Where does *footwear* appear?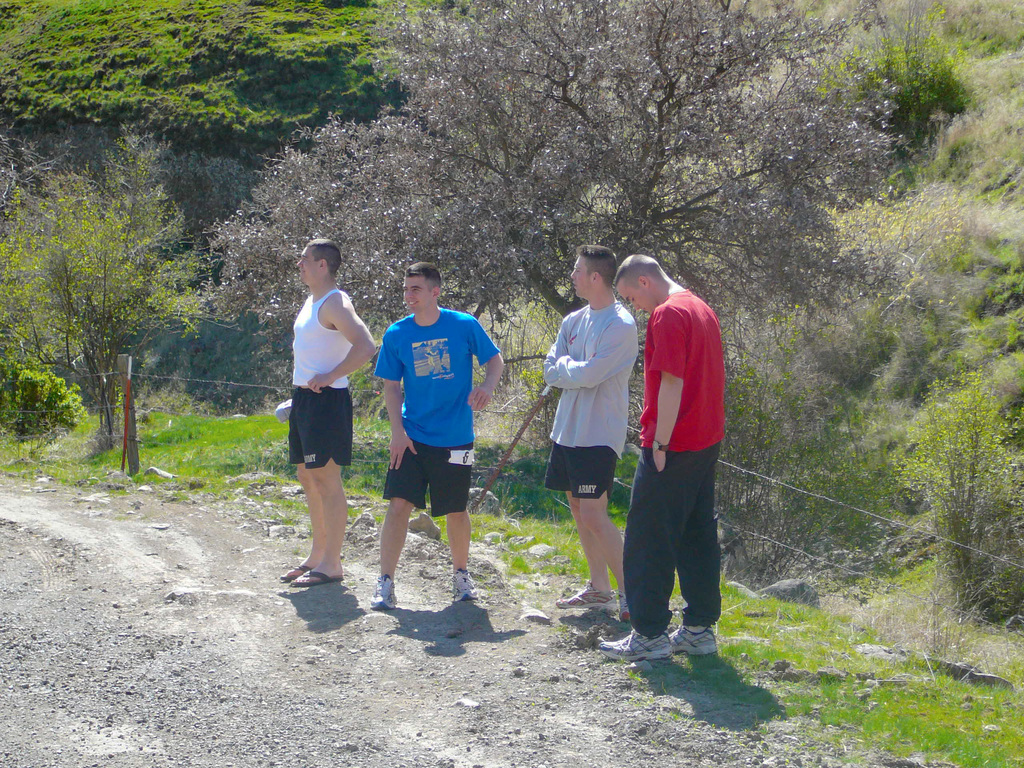
Appears at select_region(615, 591, 634, 623).
